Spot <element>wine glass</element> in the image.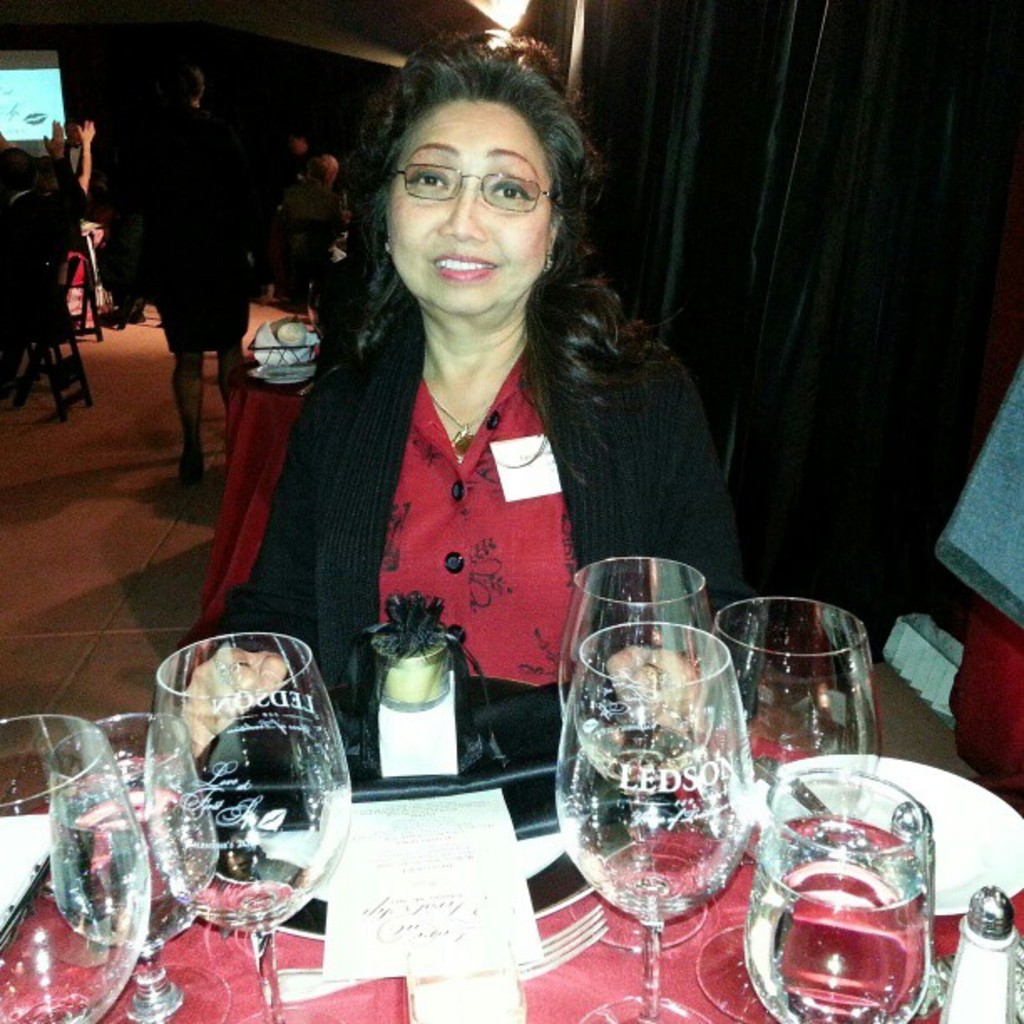
<element>wine glass</element> found at locate(556, 624, 758, 1022).
